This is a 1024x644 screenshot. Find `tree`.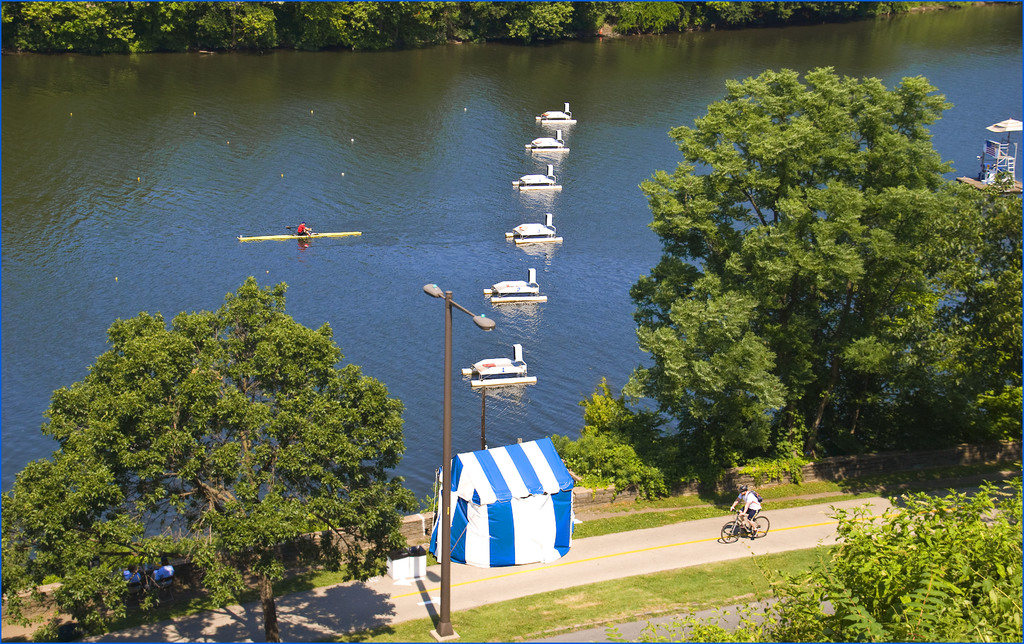
Bounding box: BBox(0, 272, 419, 643).
